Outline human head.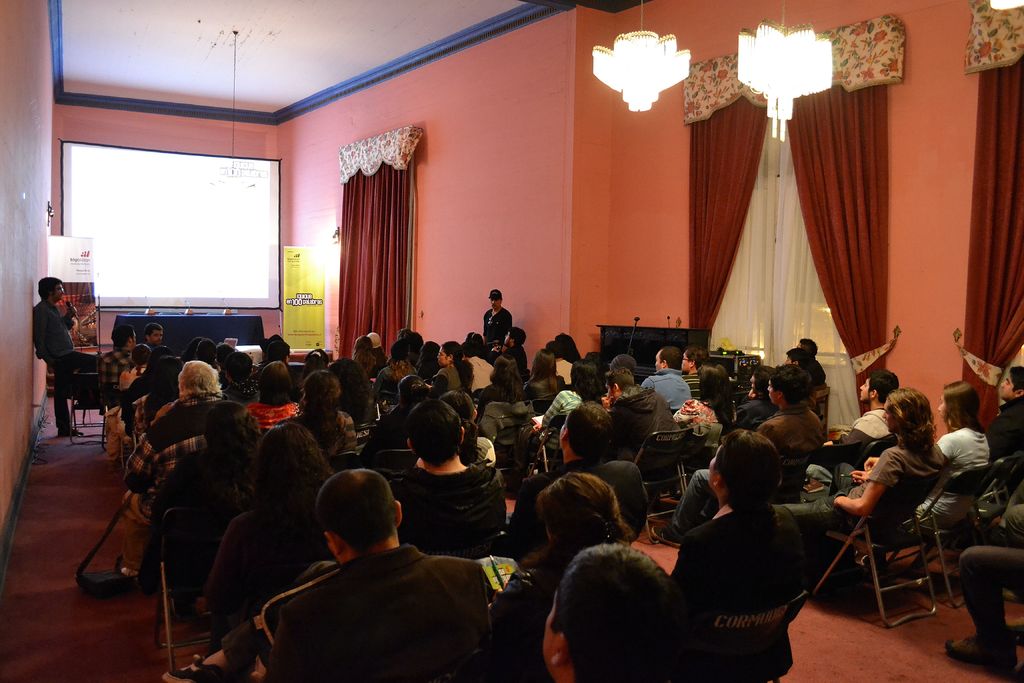
Outline: rect(130, 343, 151, 368).
